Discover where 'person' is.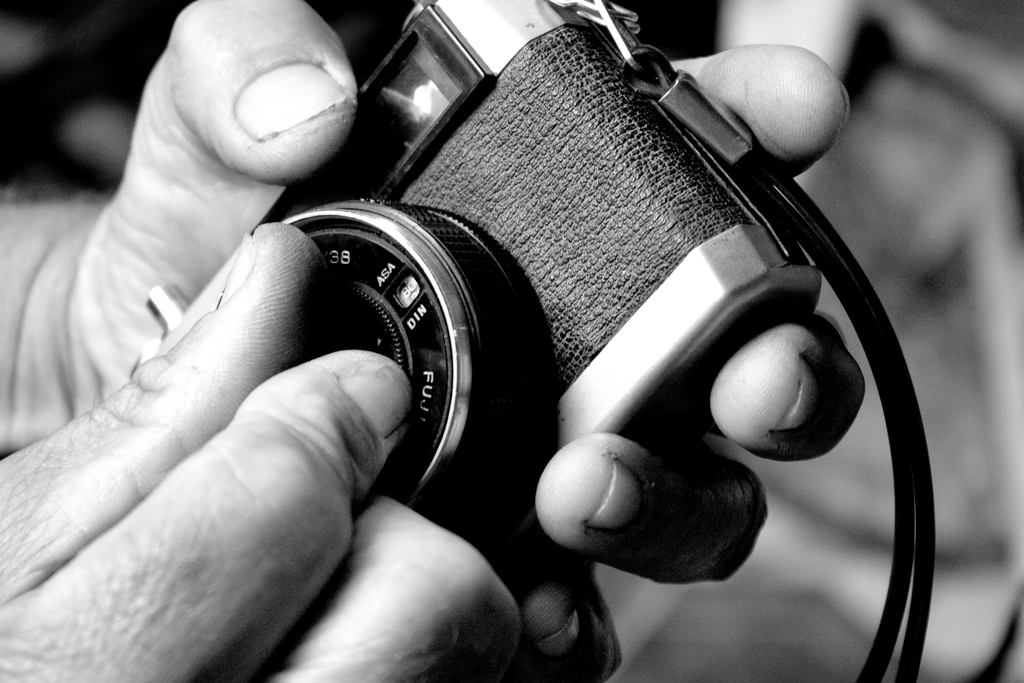
Discovered at x1=0, y1=0, x2=898, y2=682.
